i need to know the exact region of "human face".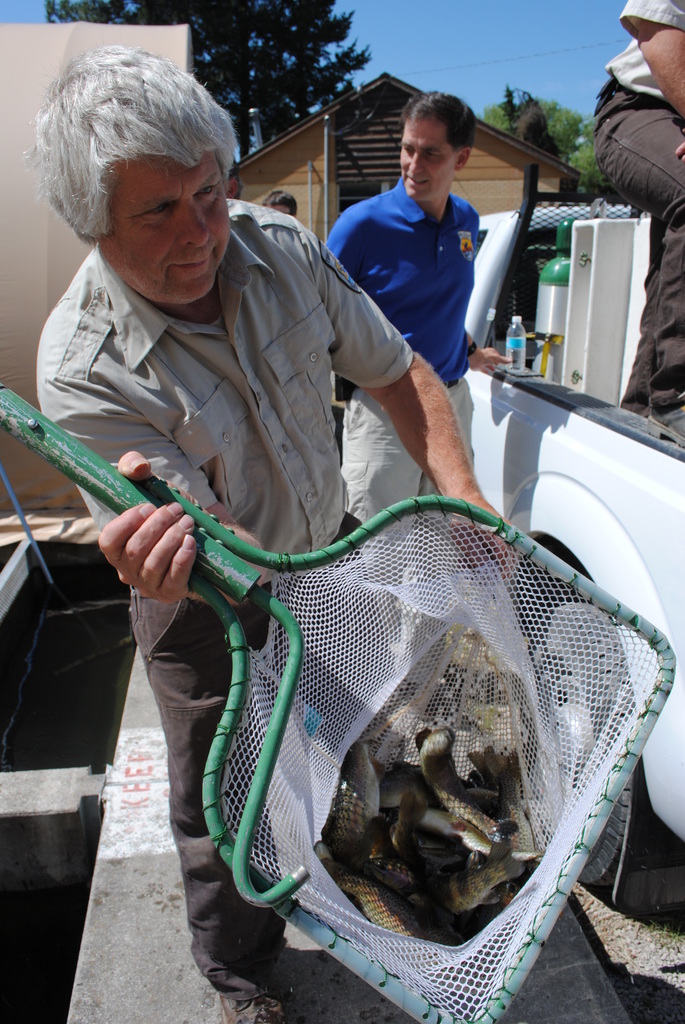
Region: BBox(98, 159, 229, 305).
